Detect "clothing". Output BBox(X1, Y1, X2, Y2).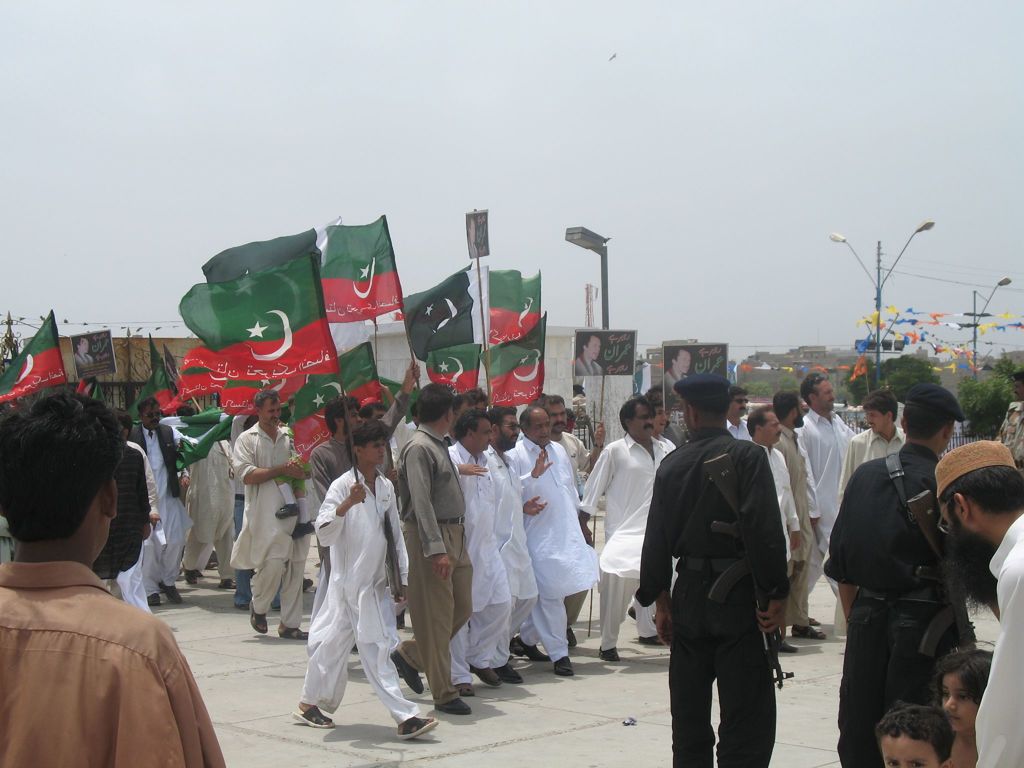
BBox(451, 442, 506, 676).
